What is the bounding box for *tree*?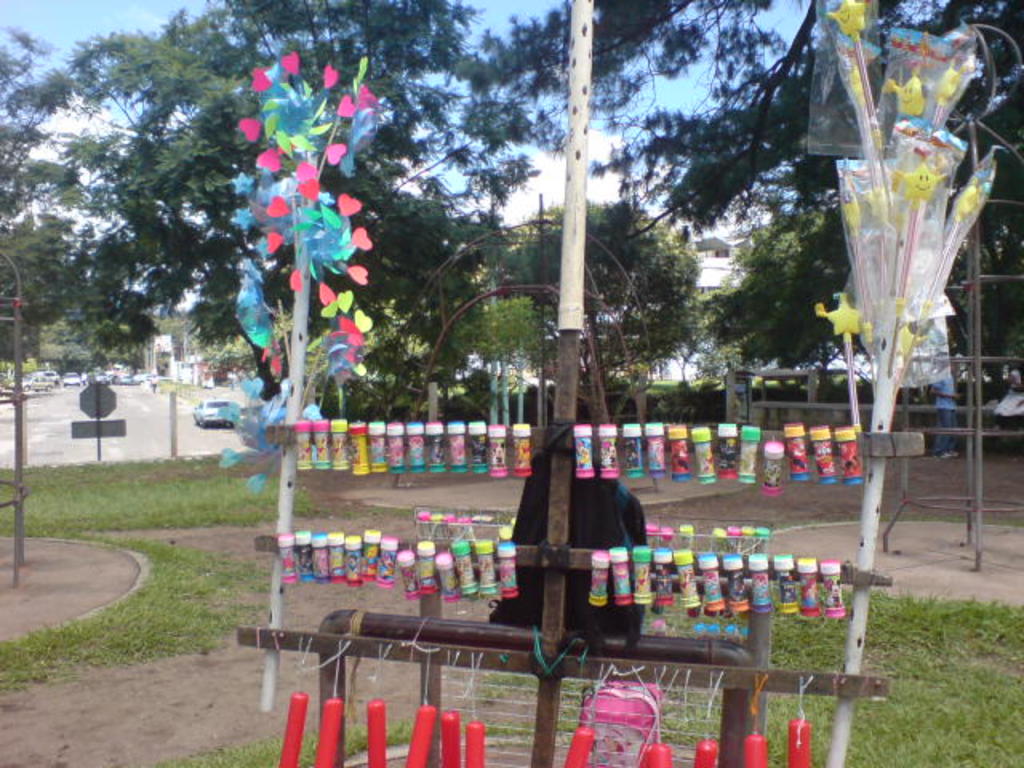
(56,272,165,386).
